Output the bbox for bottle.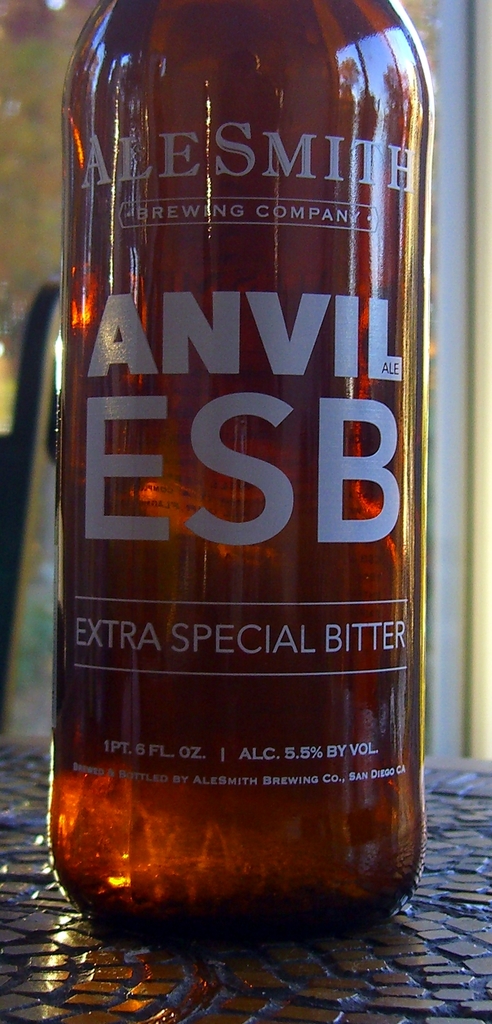
{"left": 35, "top": 0, "right": 446, "bottom": 933}.
